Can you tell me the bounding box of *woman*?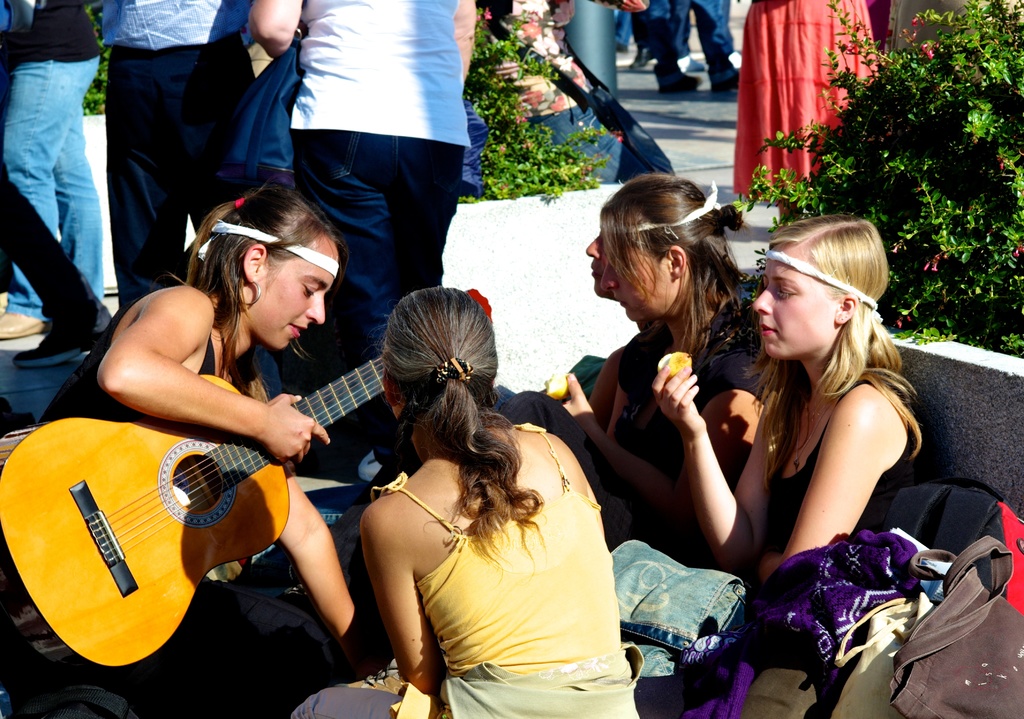
x1=589, y1=175, x2=776, y2=565.
